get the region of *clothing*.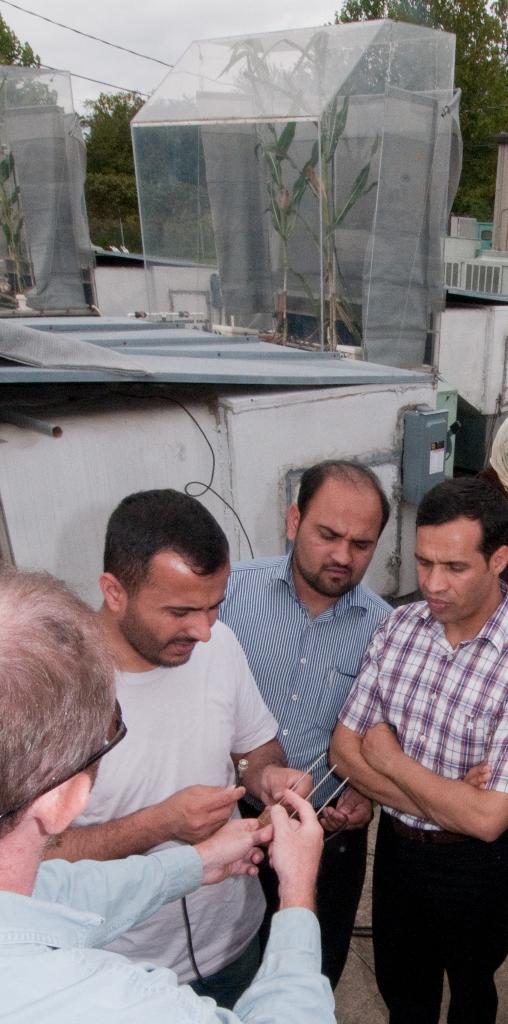
[left=0, top=884, right=334, bottom=1023].
